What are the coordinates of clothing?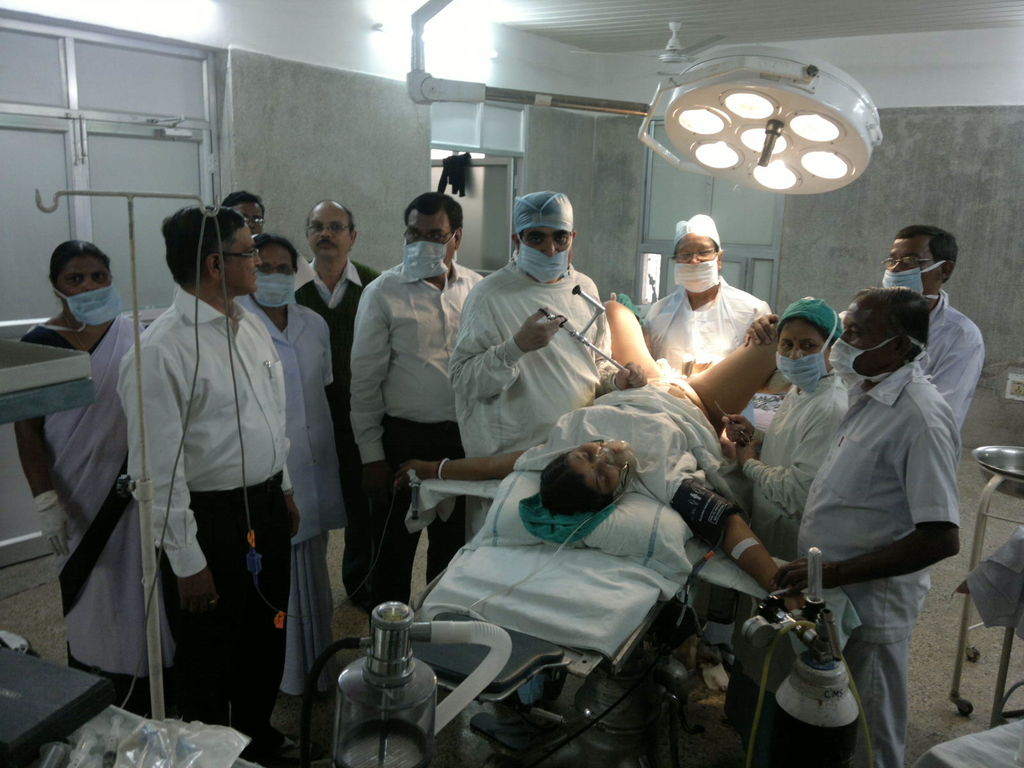
x1=628, y1=277, x2=764, y2=369.
